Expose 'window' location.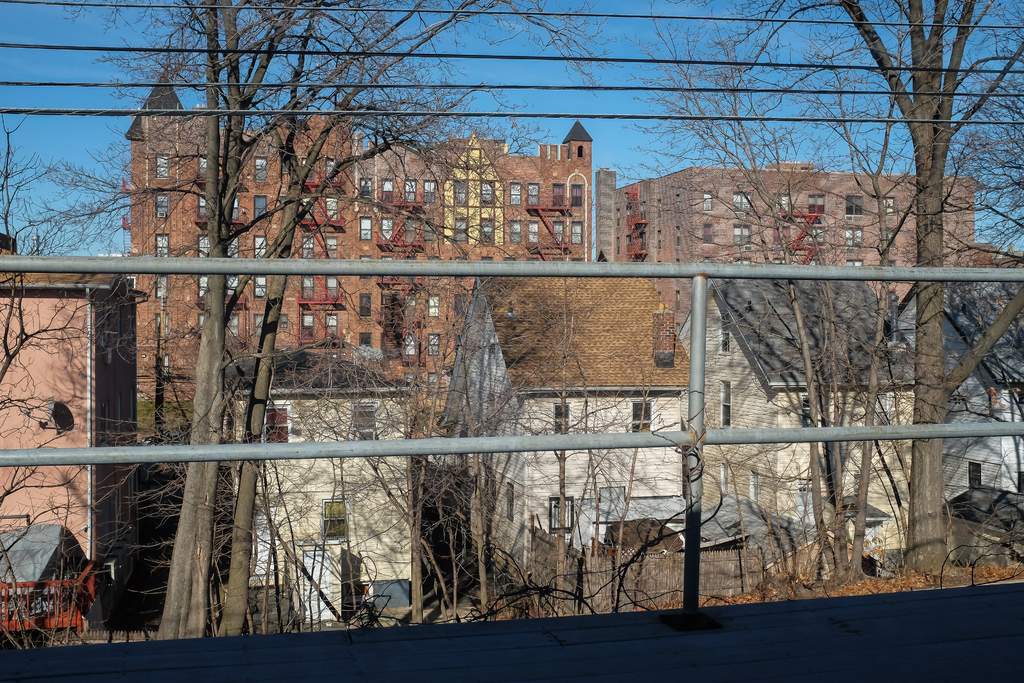
Exposed at rect(350, 403, 379, 443).
